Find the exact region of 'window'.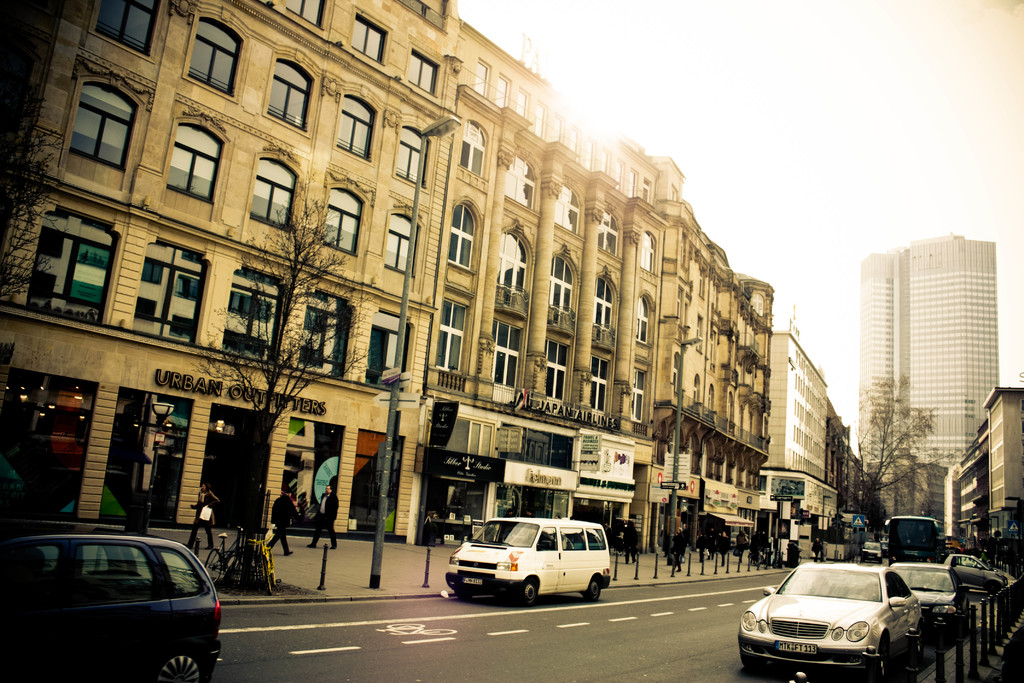
Exact region: crop(83, 546, 110, 572).
